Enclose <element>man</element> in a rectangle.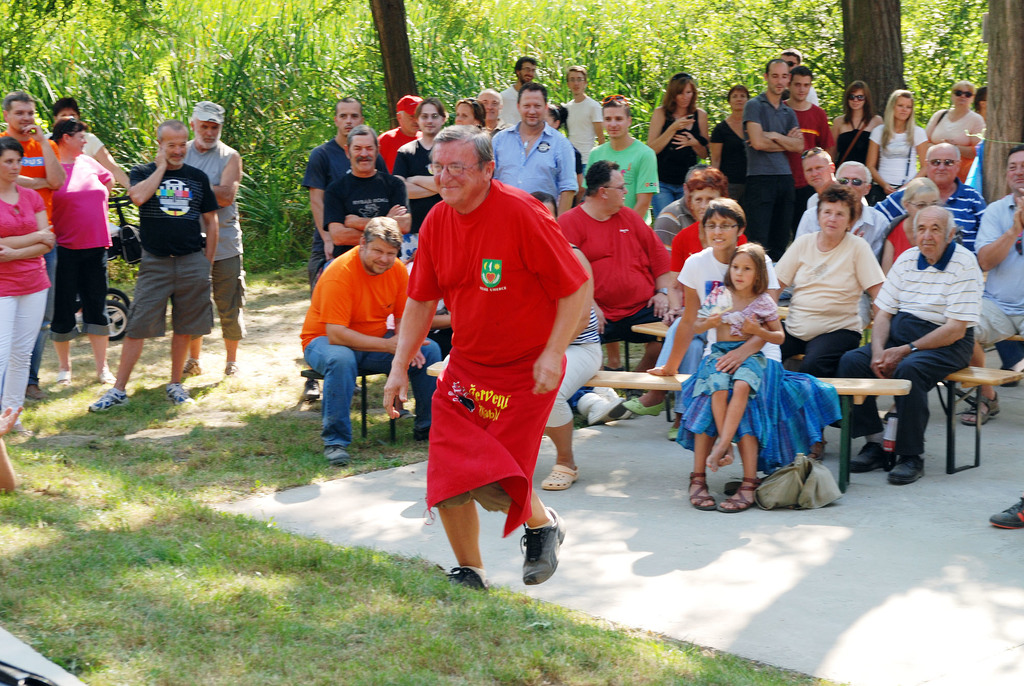
BBox(651, 164, 705, 250).
